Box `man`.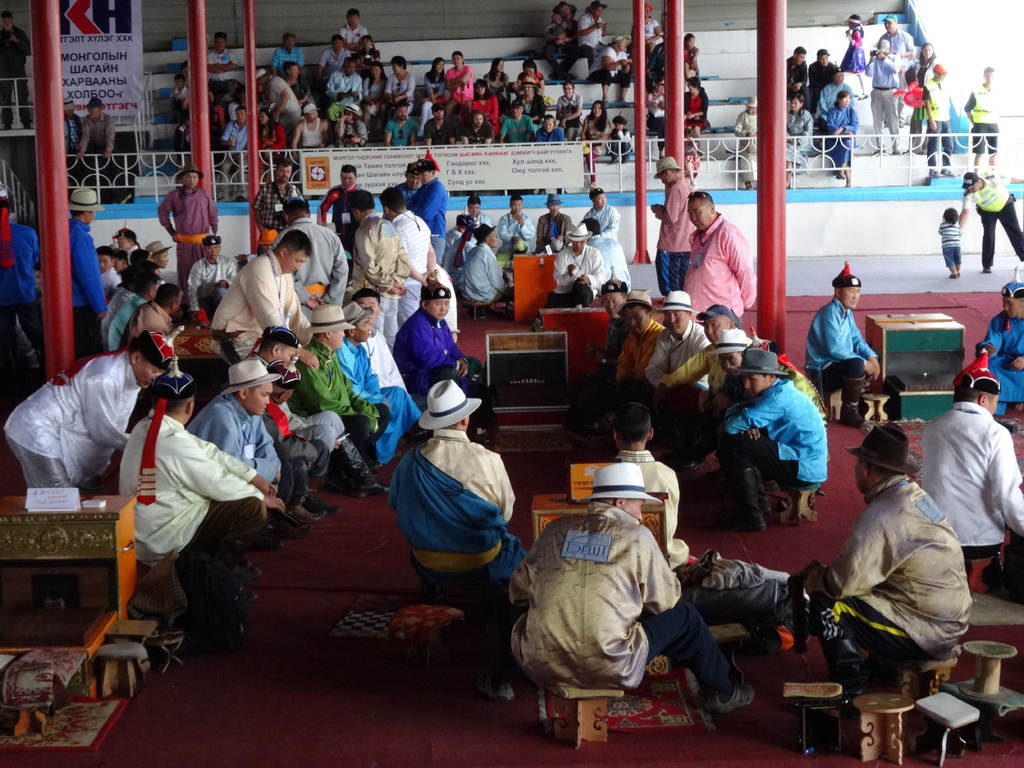
(572, 0, 609, 56).
